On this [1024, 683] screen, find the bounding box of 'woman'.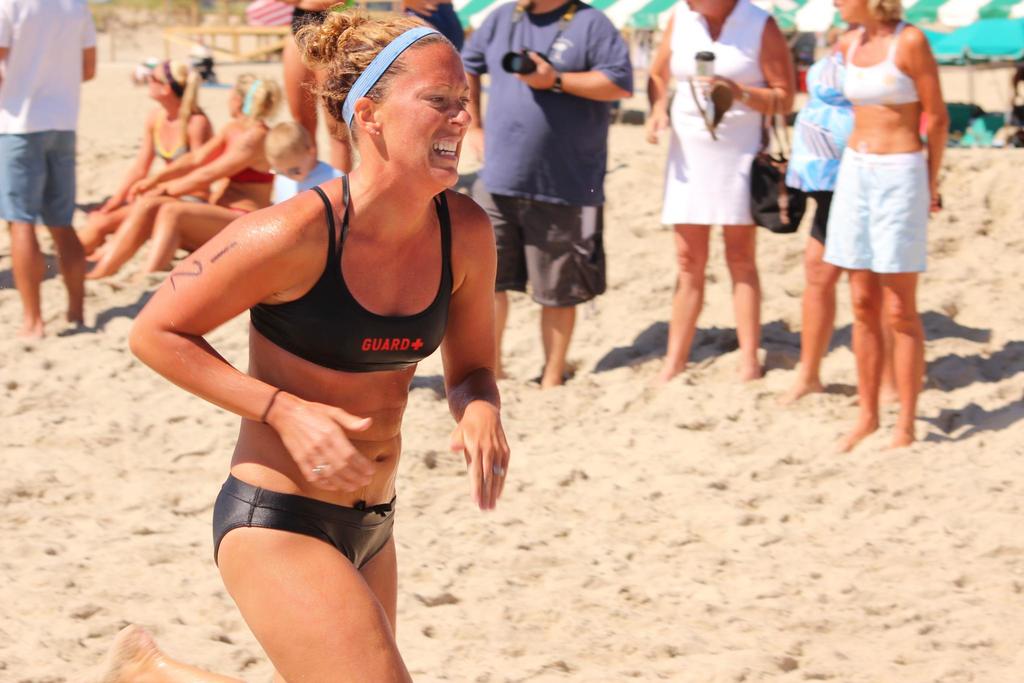
Bounding box: detection(80, 70, 279, 282).
